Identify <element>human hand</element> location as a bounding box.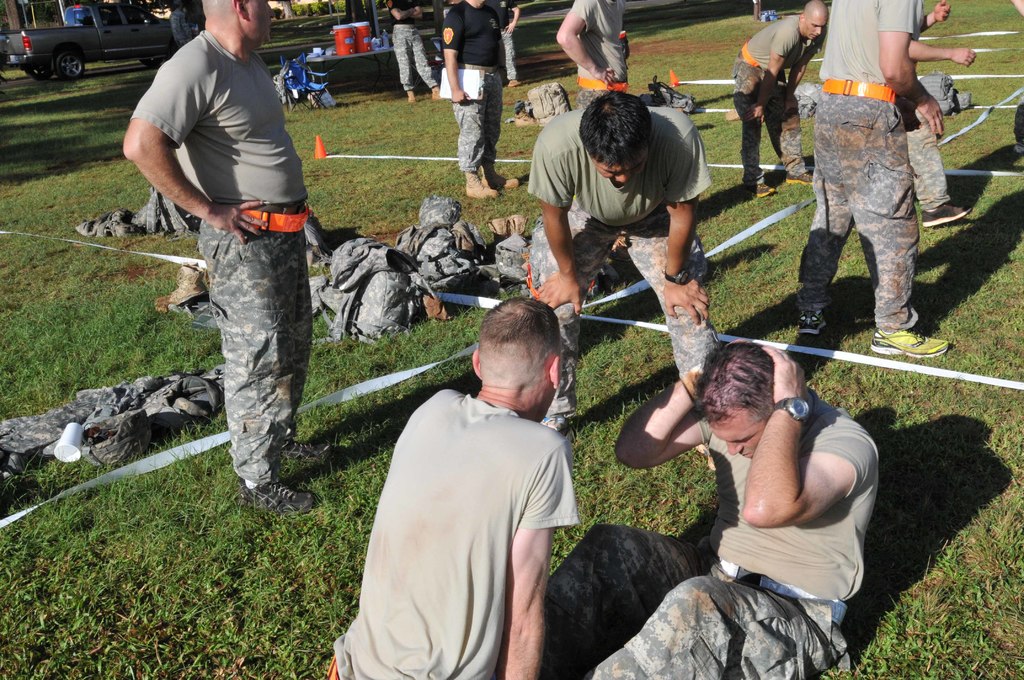
{"x1": 532, "y1": 268, "x2": 584, "y2": 319}.
